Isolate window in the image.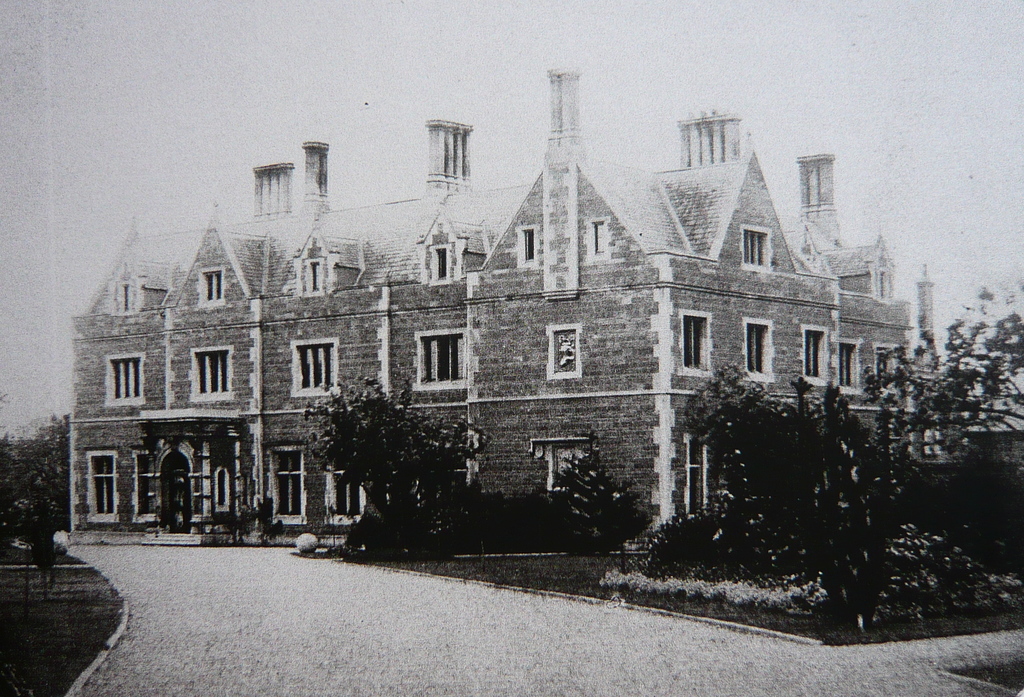
Isolated region: left=198, top=275, right=227, bottom=306.
